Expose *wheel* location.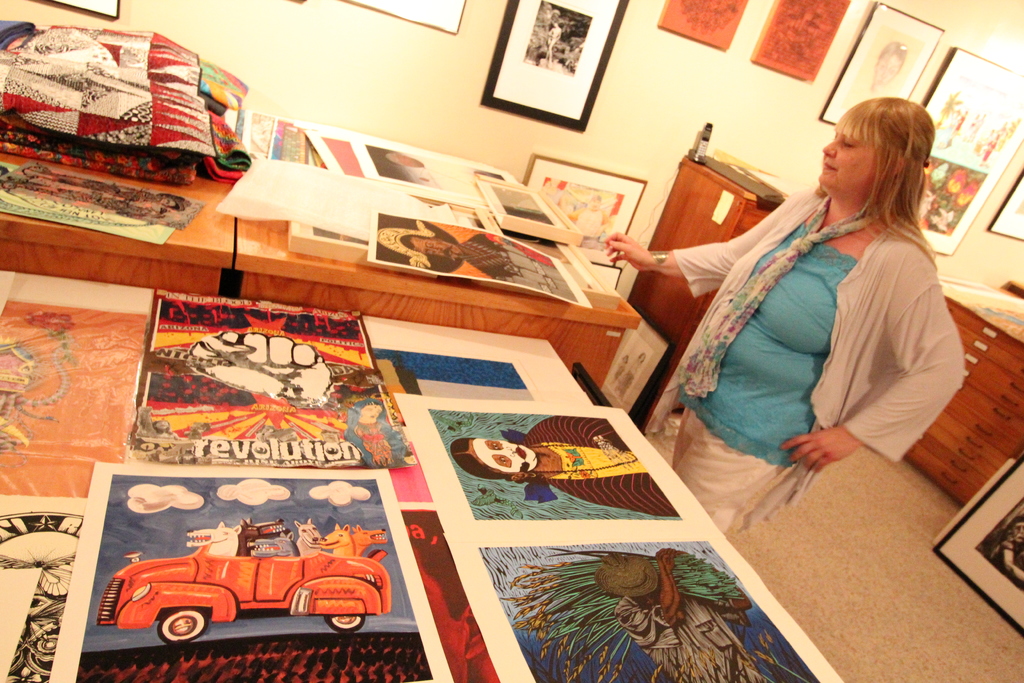
Exposed at l=323, t=611, r=365, b=636.
